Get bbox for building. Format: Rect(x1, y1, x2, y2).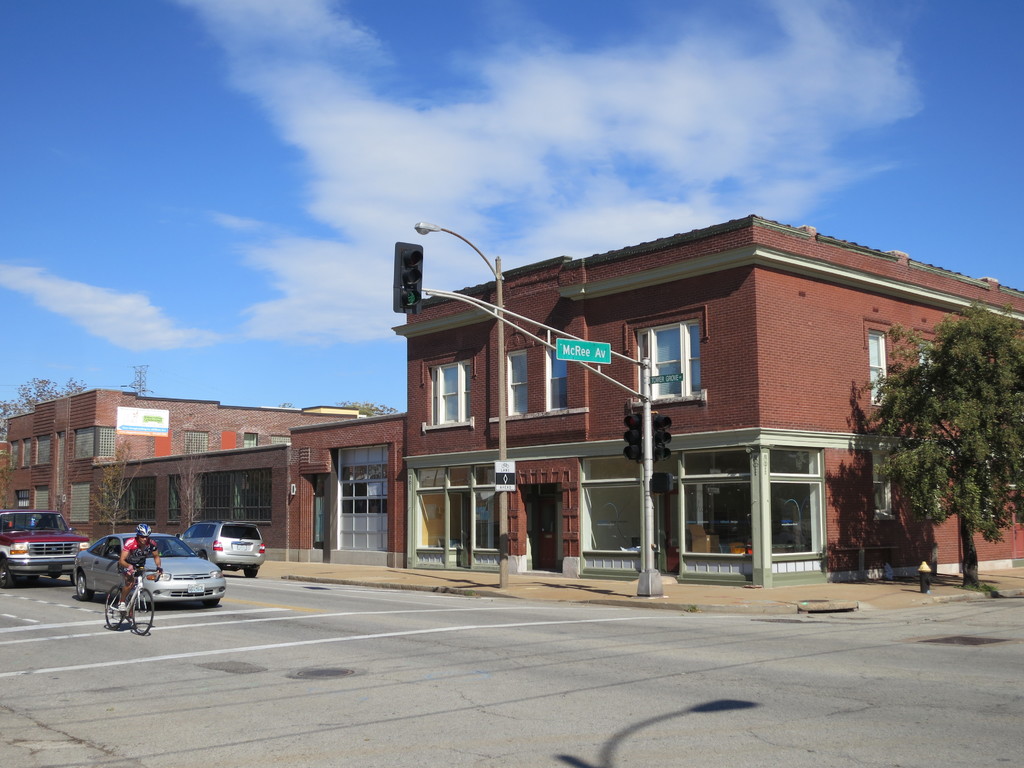
Rect(0, 211, 1023, 593).
